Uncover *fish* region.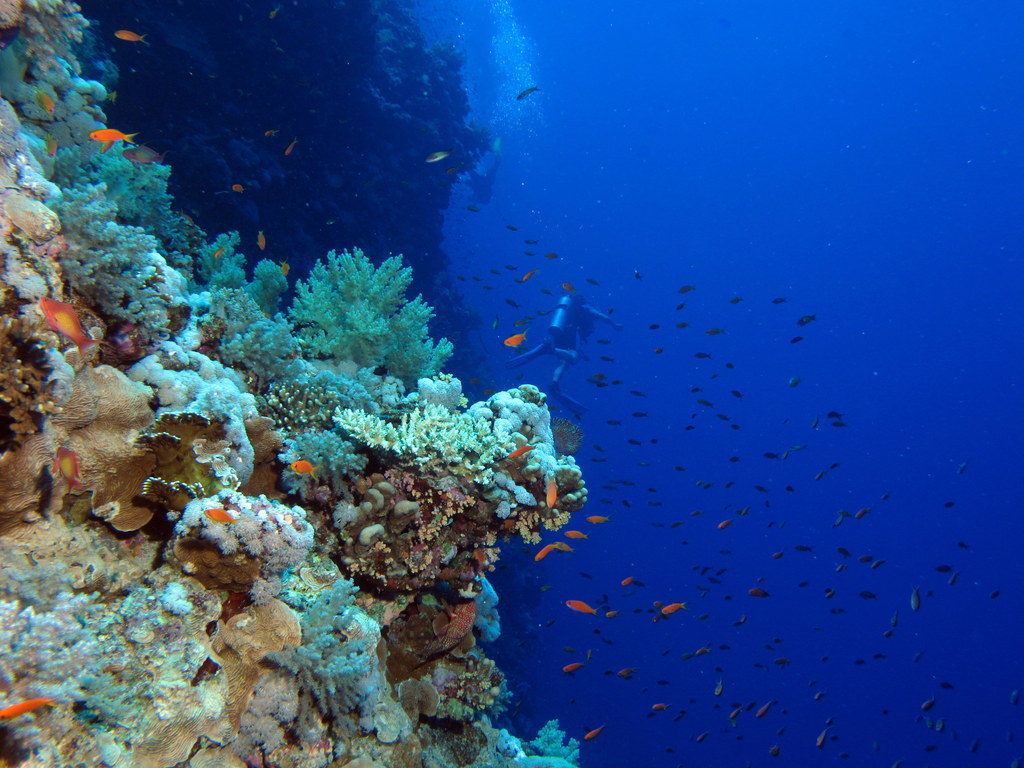
Uncovered: 202:508:235:528.
